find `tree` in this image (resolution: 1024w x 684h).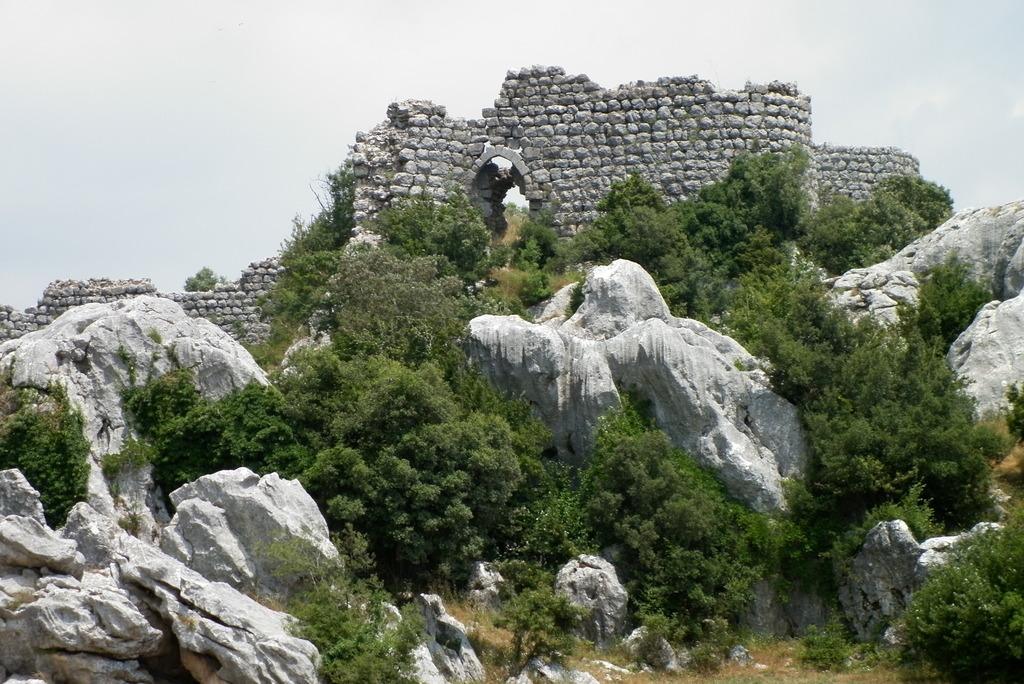
bbox=(890, 506, 1023, 683).
